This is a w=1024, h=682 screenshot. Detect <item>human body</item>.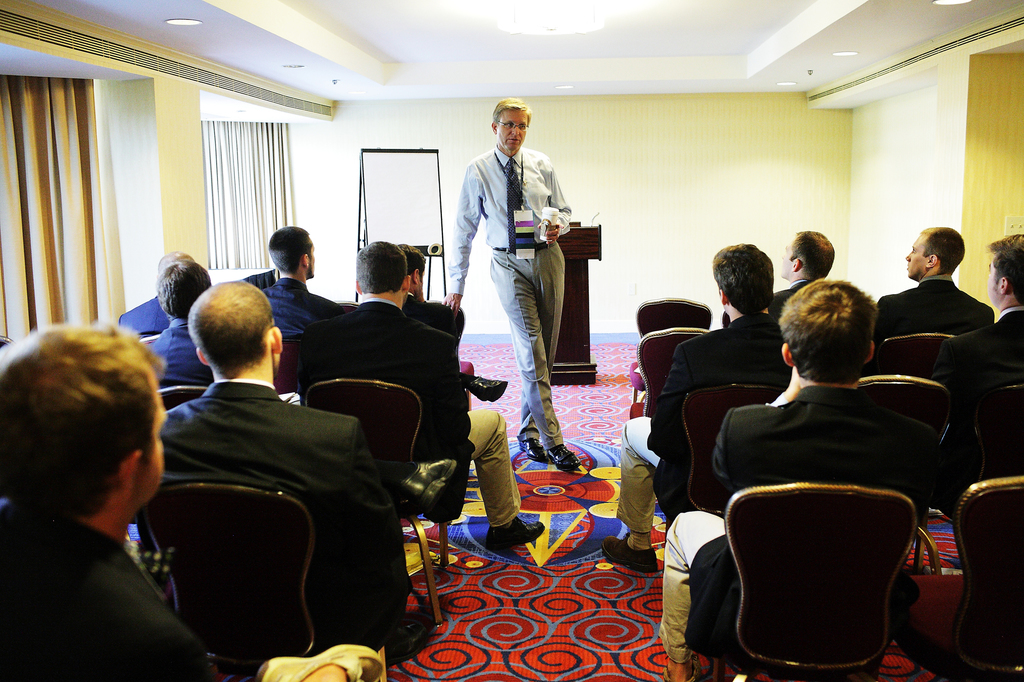
detection(598, 237, 791, 581).
